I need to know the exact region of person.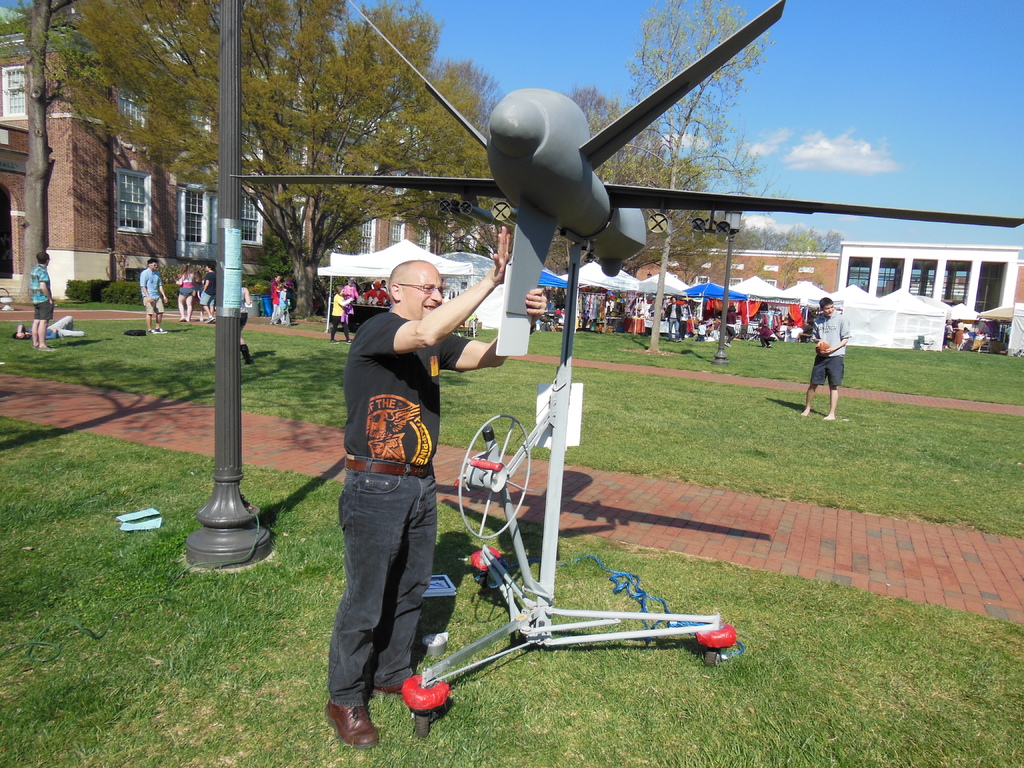
Region: region(270, 280, 287, 320).
